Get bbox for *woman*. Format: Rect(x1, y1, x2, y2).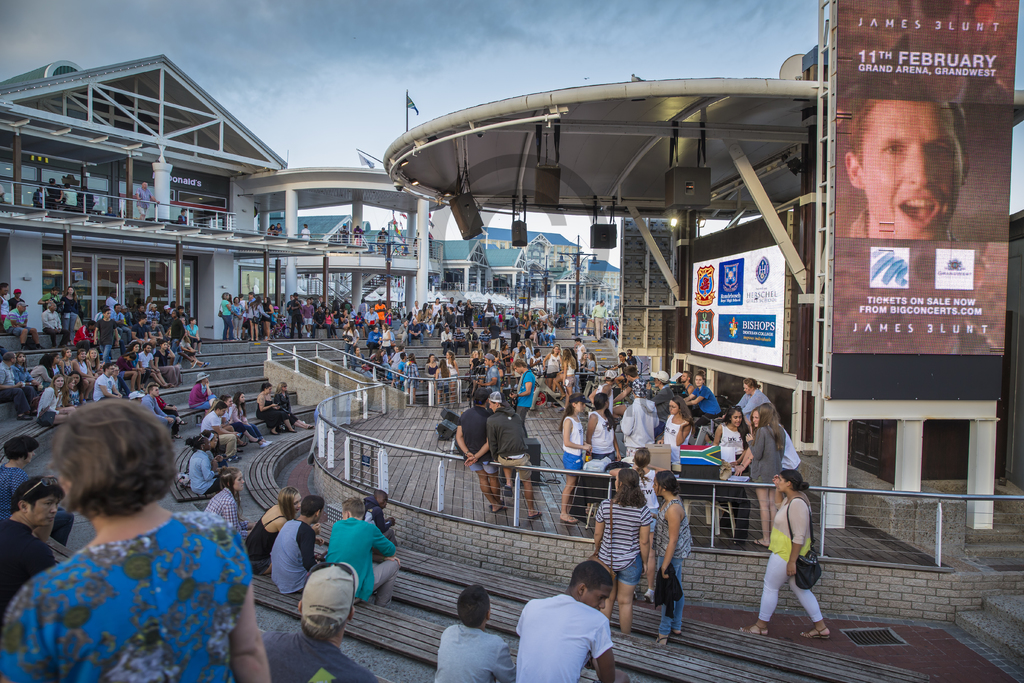
Rect(557, 394, 592, 518).
